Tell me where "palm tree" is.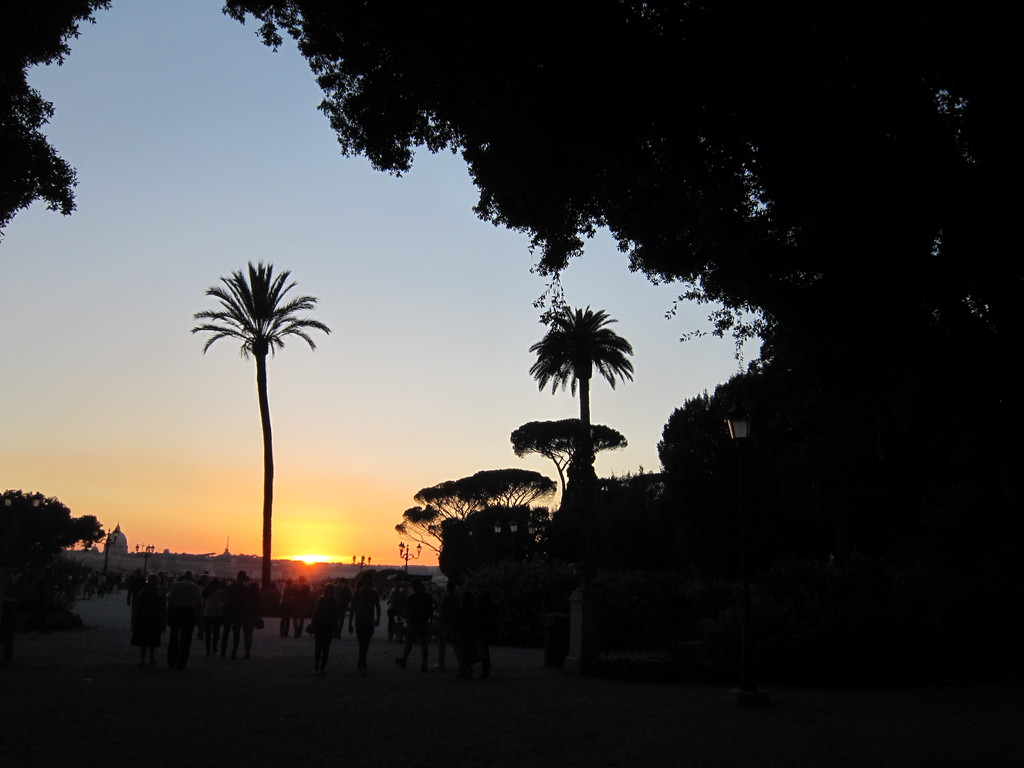
"palm tree" is at bbox=(531, 318, 607, 516).
